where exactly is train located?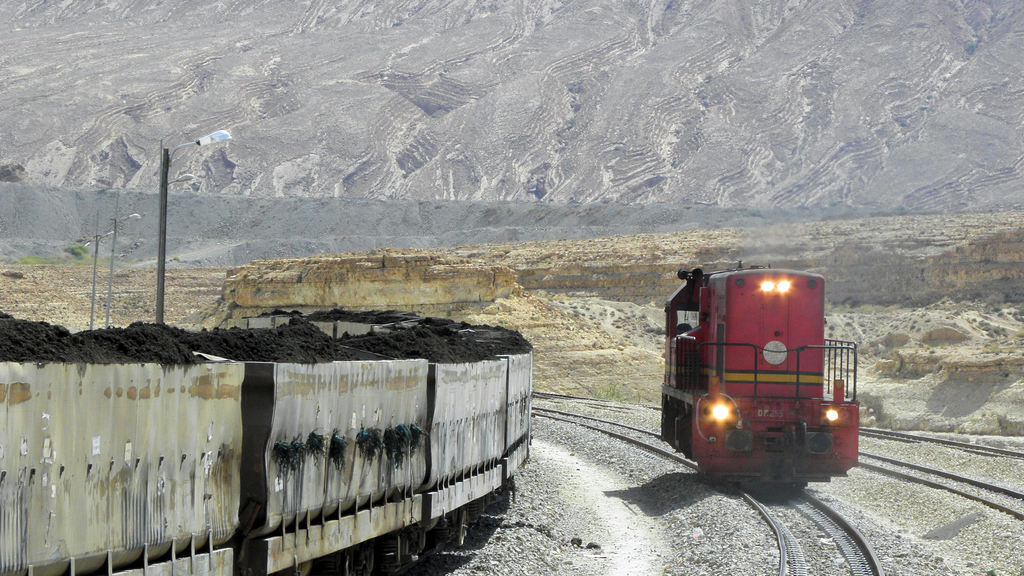
Its bounding box is [660,263,860,490].
